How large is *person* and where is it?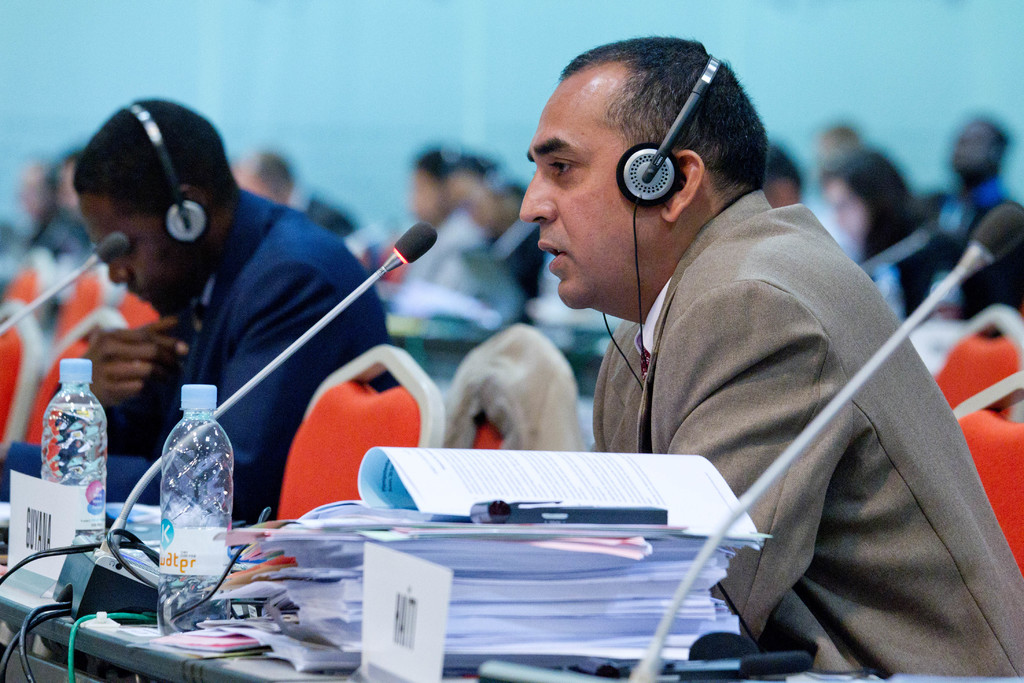
Bounding box: crop(436, 158, 545, 303).
